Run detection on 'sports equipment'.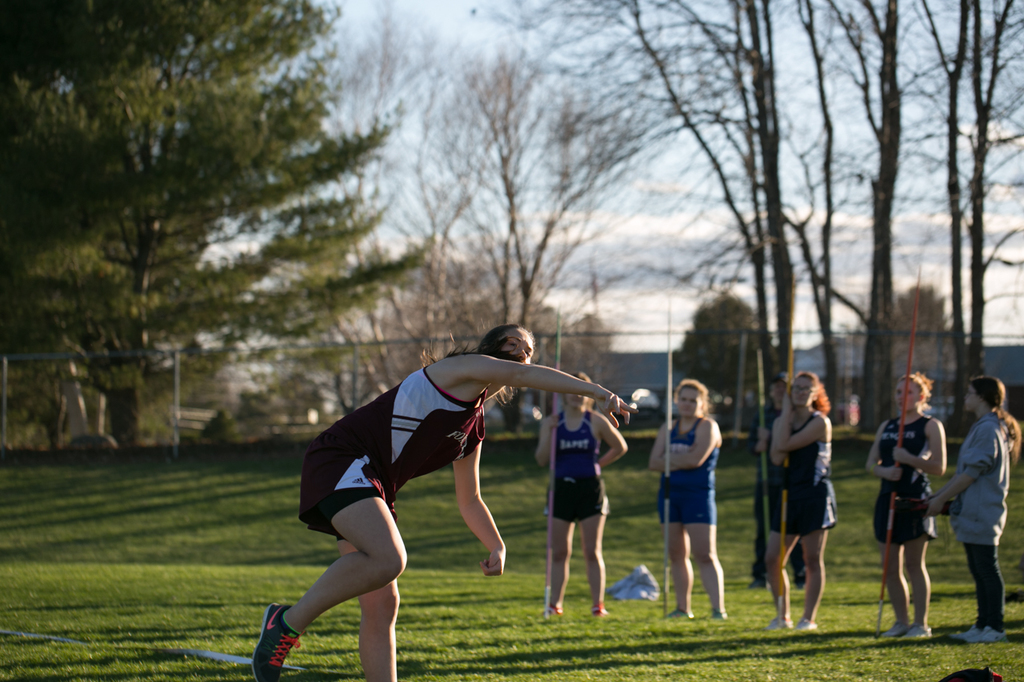
Result: <region>665, 304, 673, 622</region>.
